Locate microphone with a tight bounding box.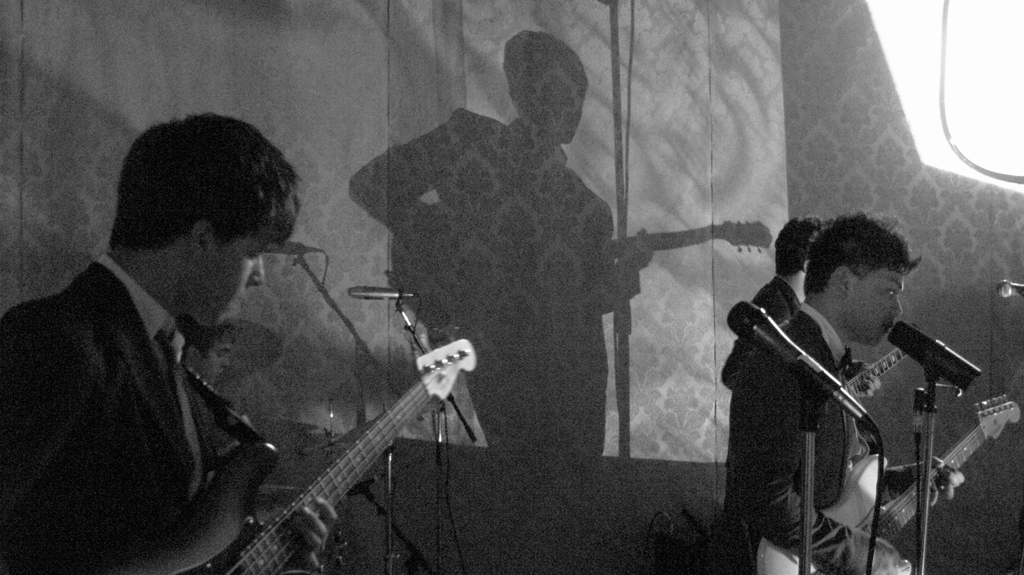
349, 287, 420, 301.
